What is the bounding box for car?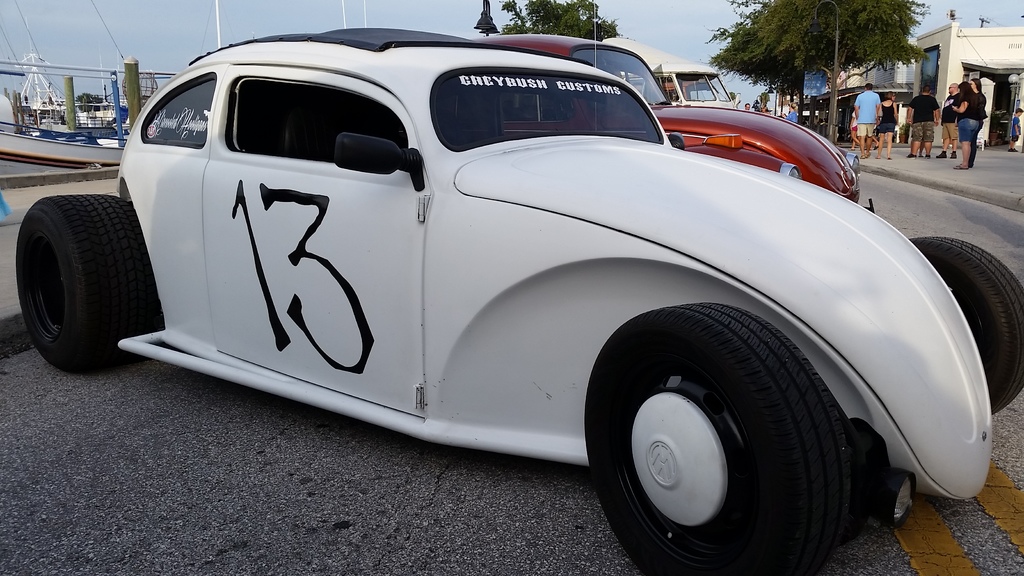
box(601, 36, 736, 106).
